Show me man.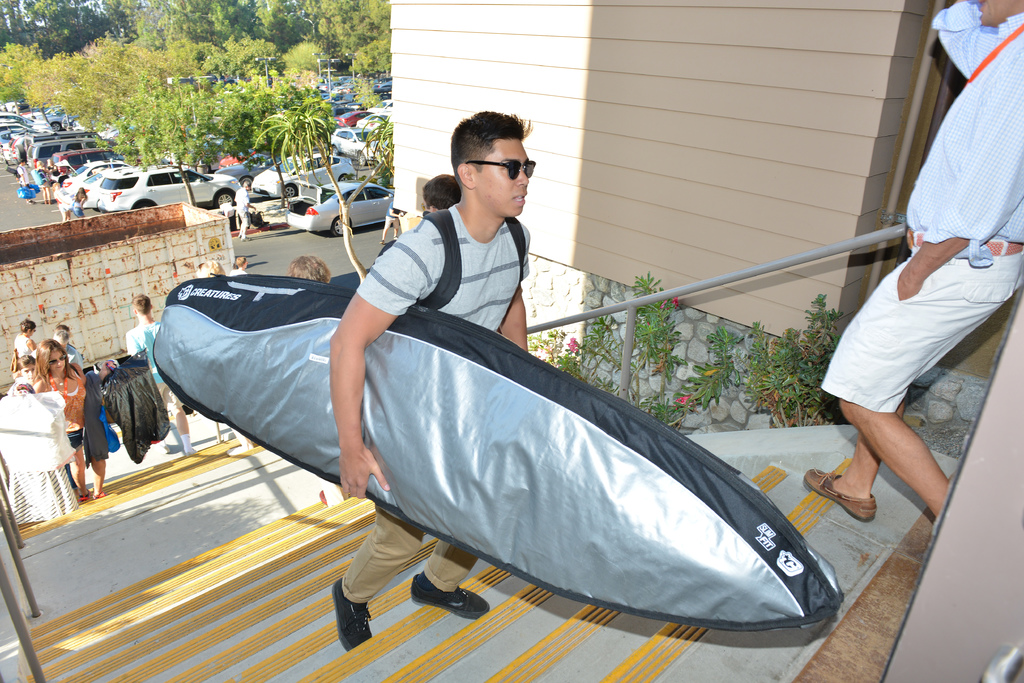
man is here: 123/289/196/451.
